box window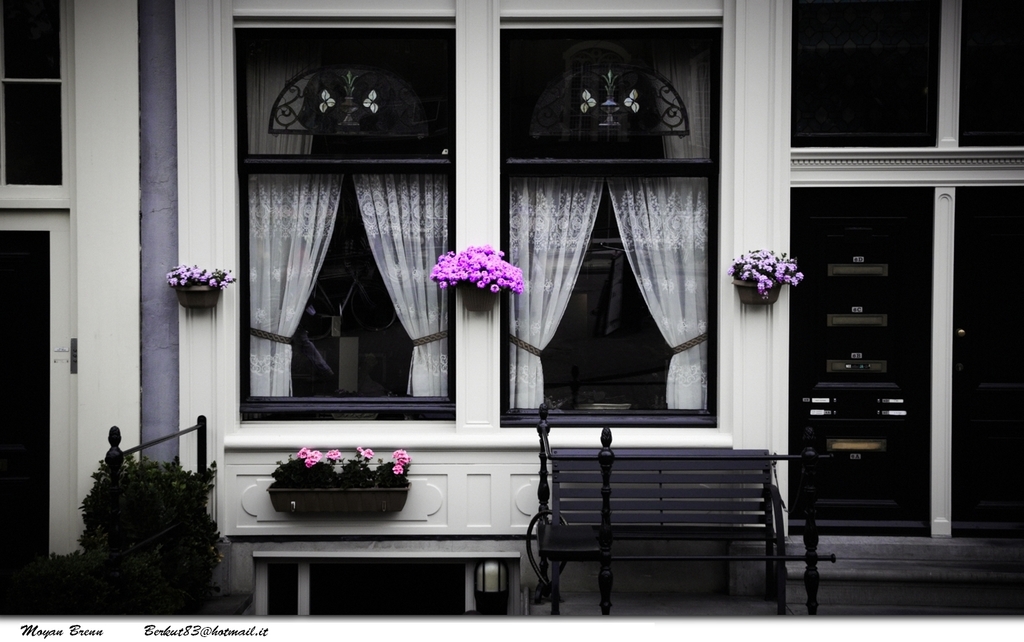
select_region(481, 5, 736, 434)
